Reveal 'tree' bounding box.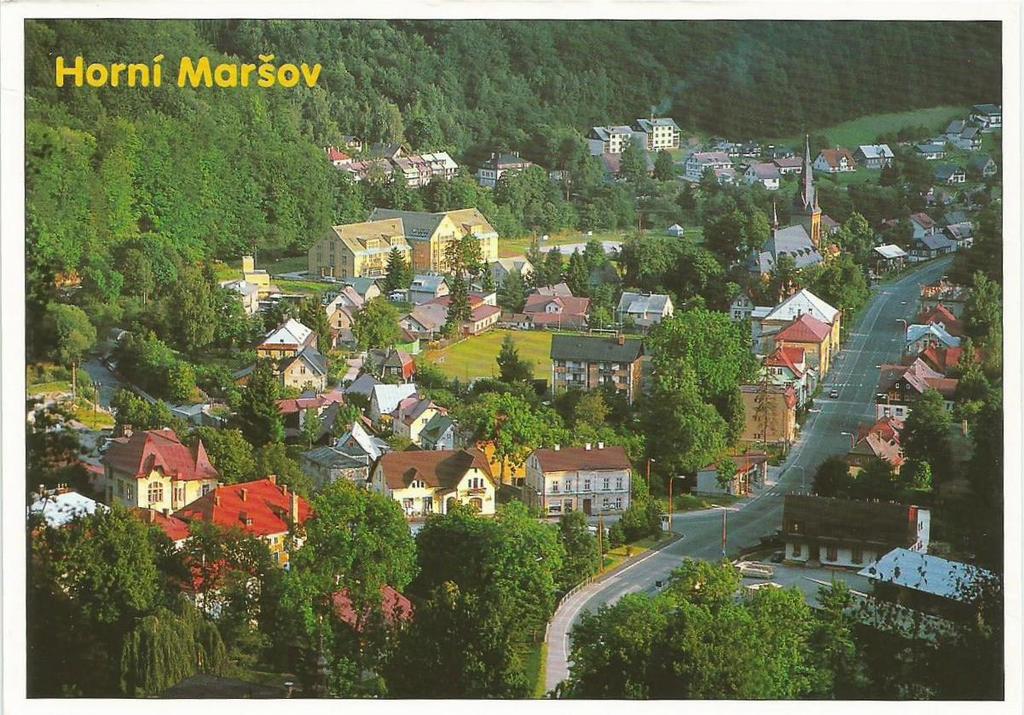
Revealed: x1=167, y1=278, x2=217, y2=342.
